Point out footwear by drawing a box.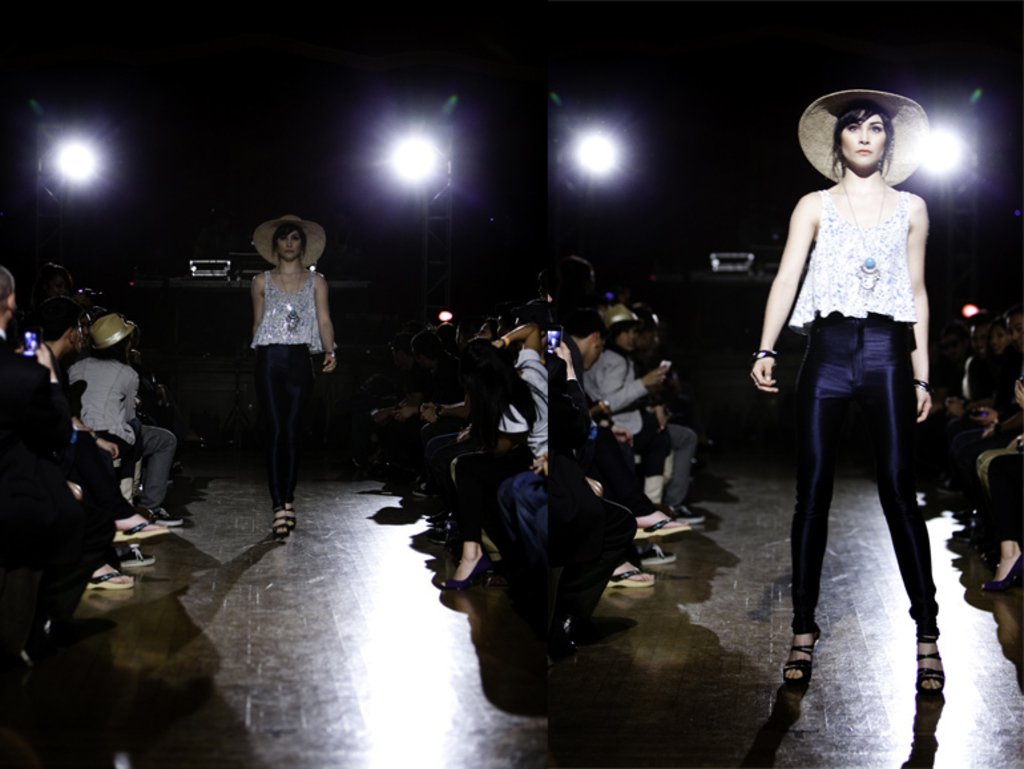
bbox(275, 510, 290, 538).
